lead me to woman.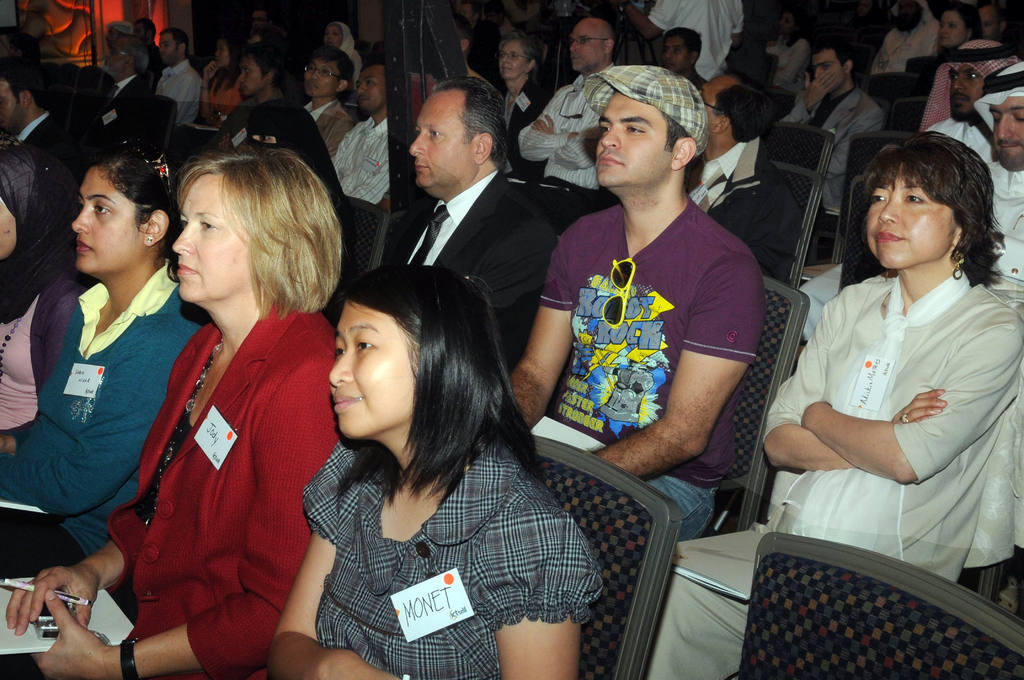
Lead to <region>0, 150, 210, 584</region>.
